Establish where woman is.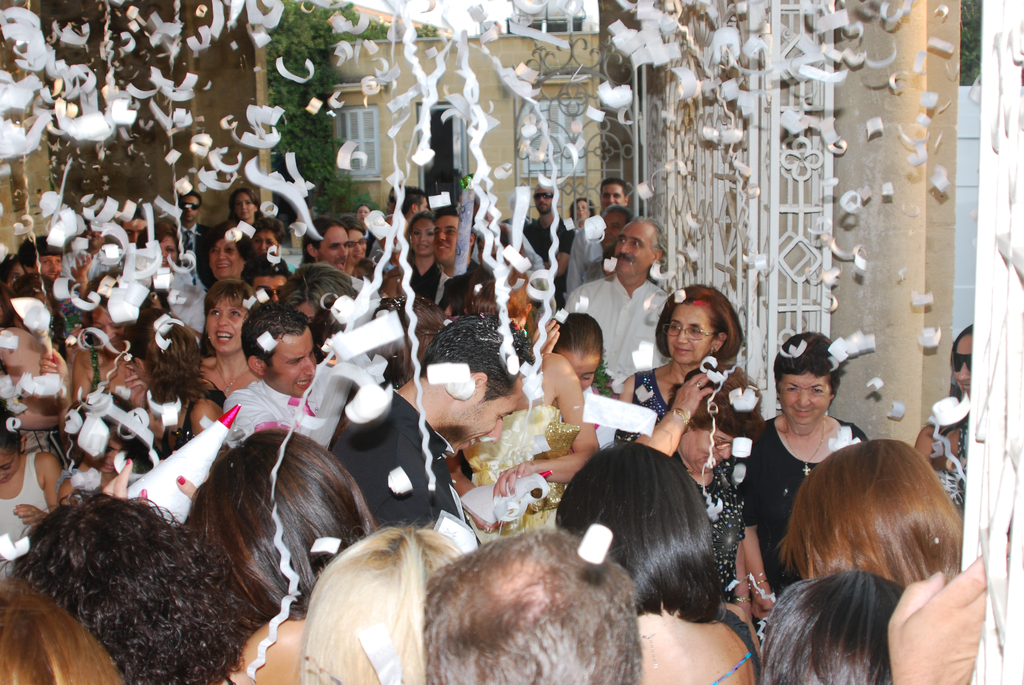
Established at 642, 285, 762, 501.
